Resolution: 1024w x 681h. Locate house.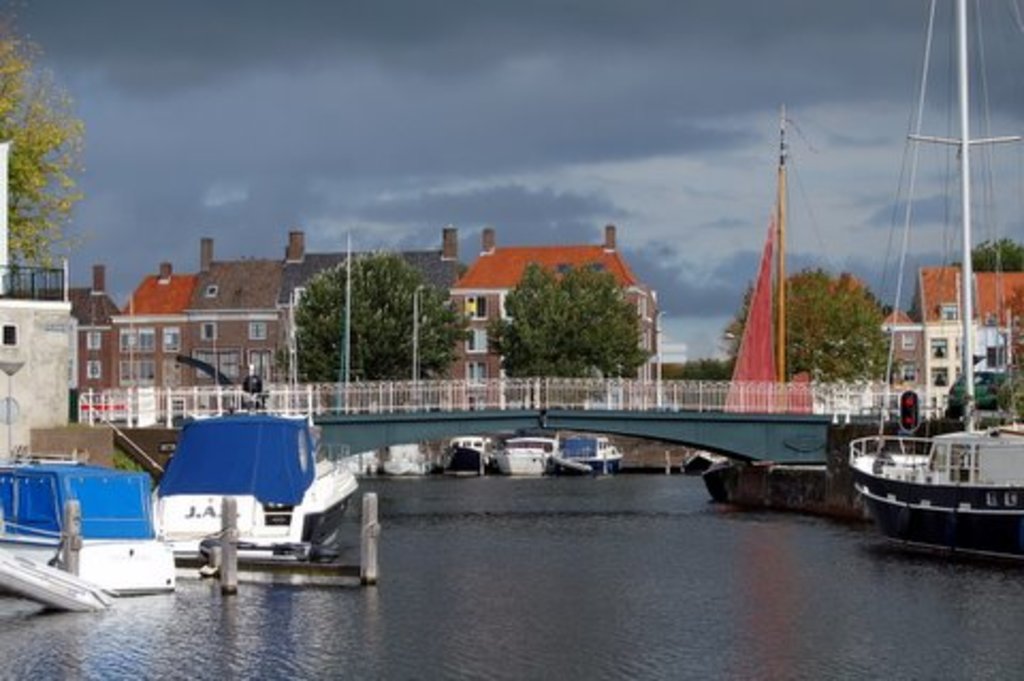
l=879, t=301, r=926, b=393.
